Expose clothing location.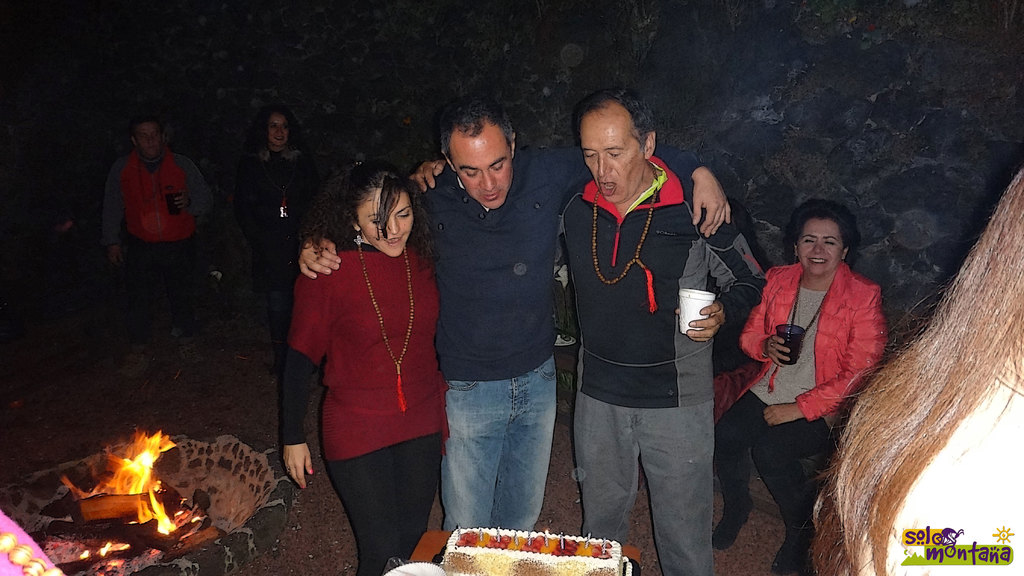
Exposed at select_region(280, 238, 439, 575).
